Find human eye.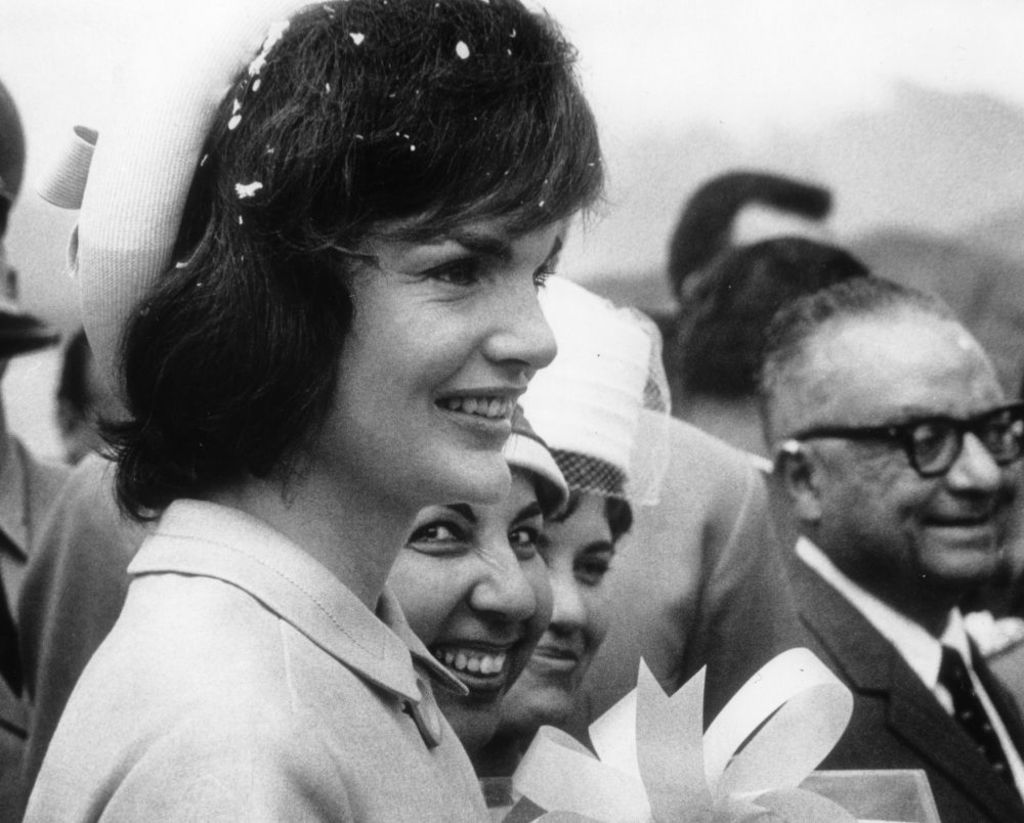
bbox(506, 523, 536, 559).
